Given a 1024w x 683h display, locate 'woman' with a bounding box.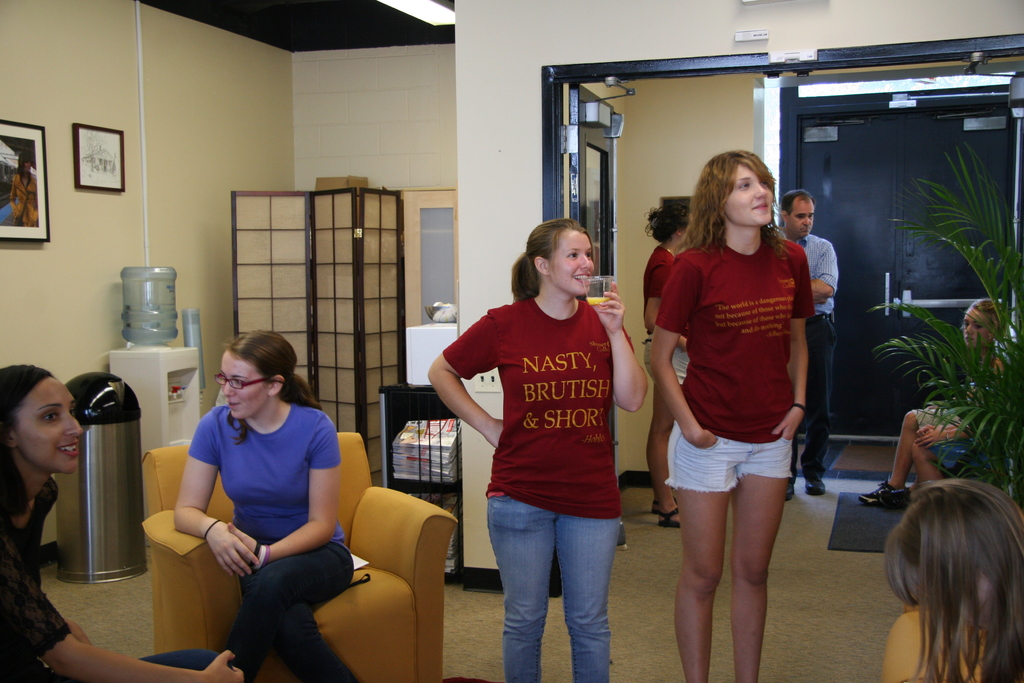
Located: x1=860, y1=292, x2=1006, y2=511.
